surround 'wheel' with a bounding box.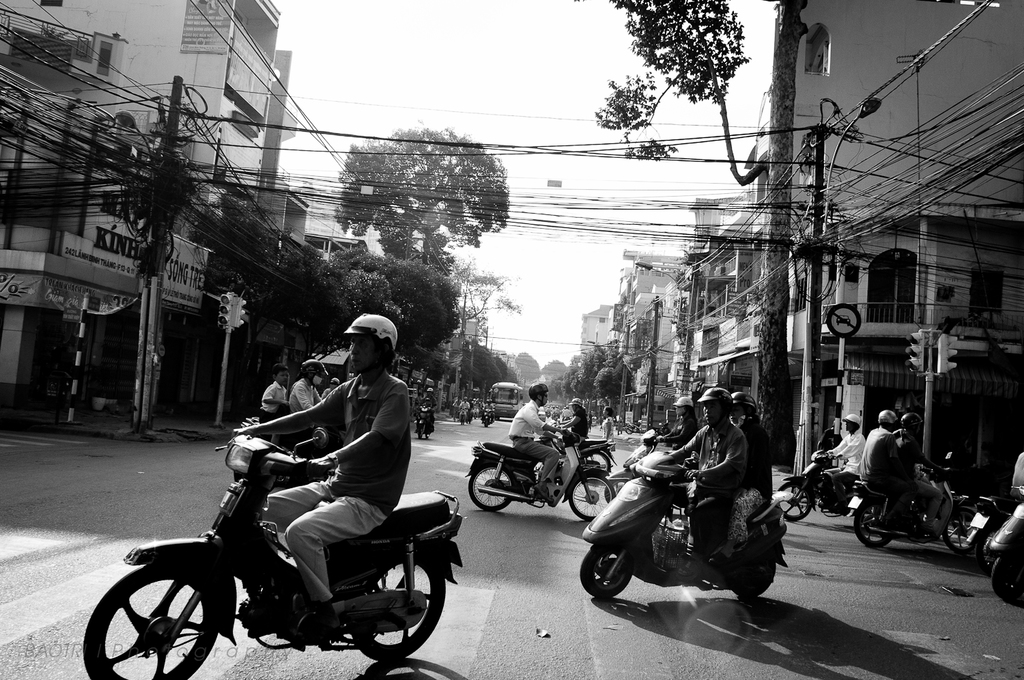
(468, 464, 512, 511).
